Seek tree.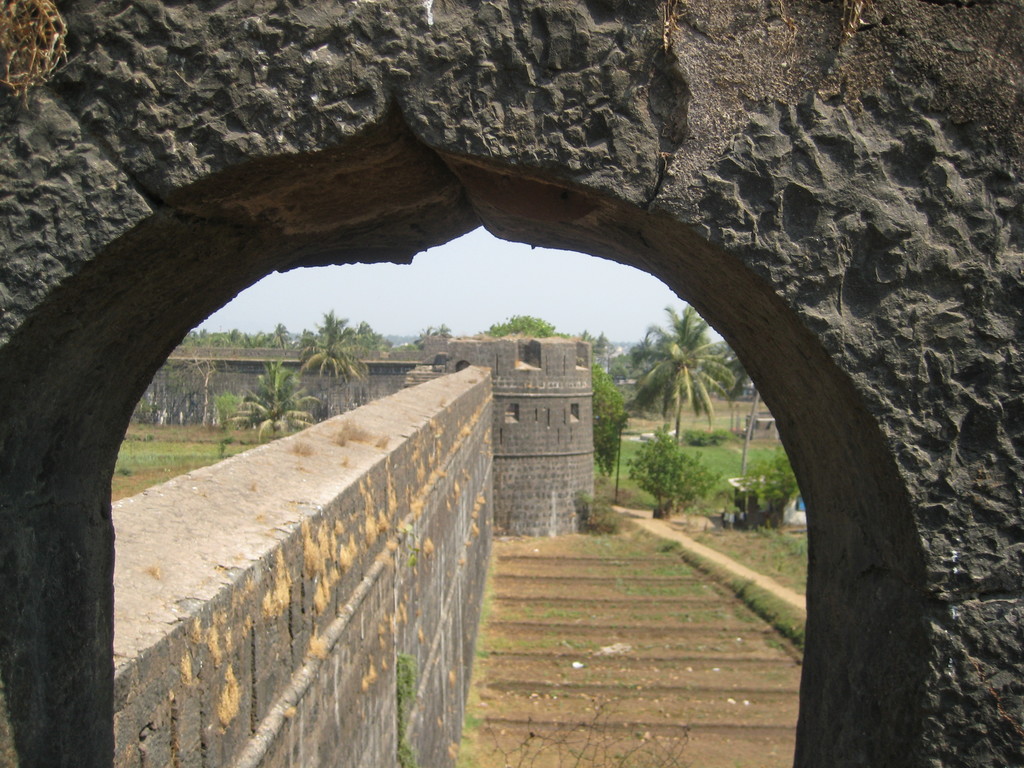
481:314:559:336.
